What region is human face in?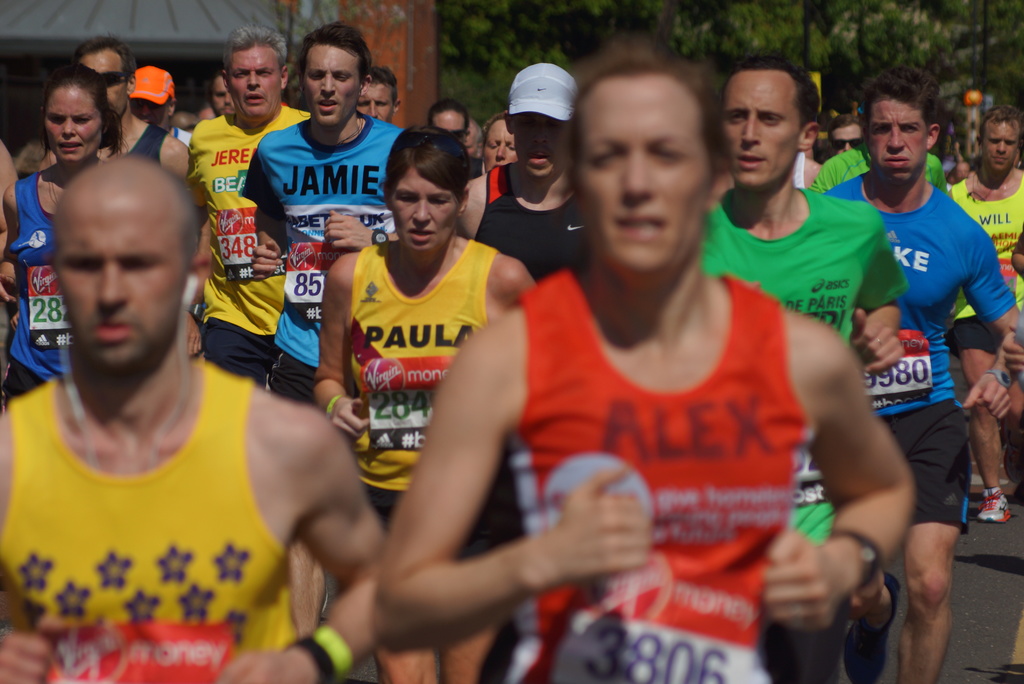
[360,81,394,120].
